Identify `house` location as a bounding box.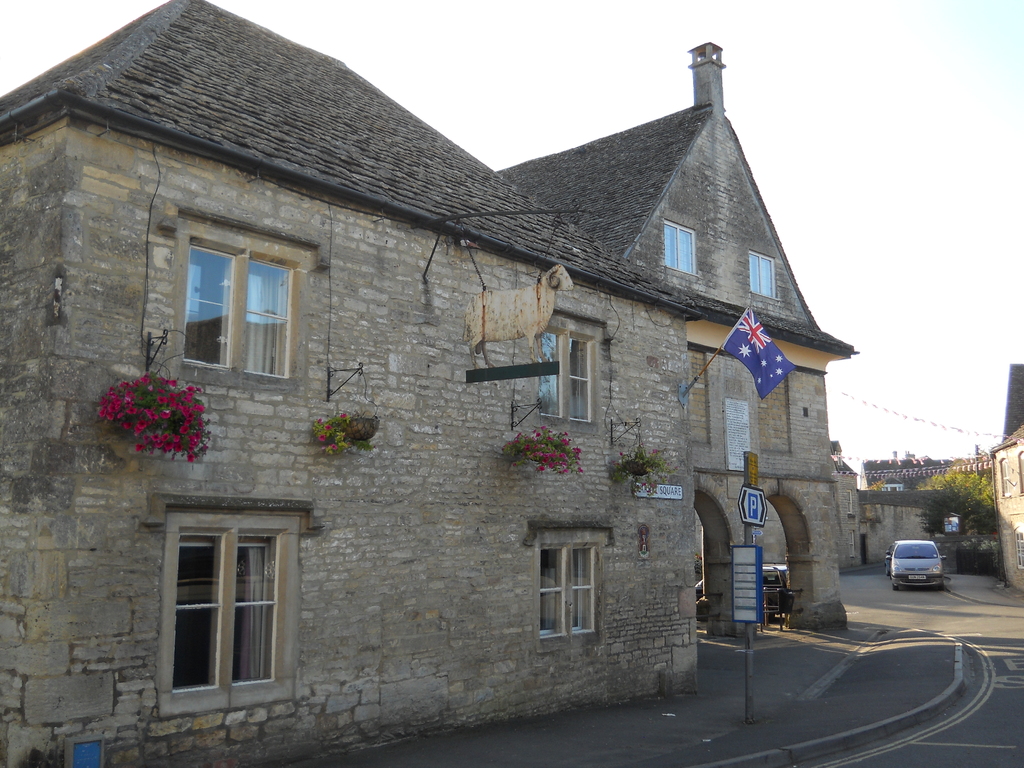
bbox=(985, 365, 1023, 603).
